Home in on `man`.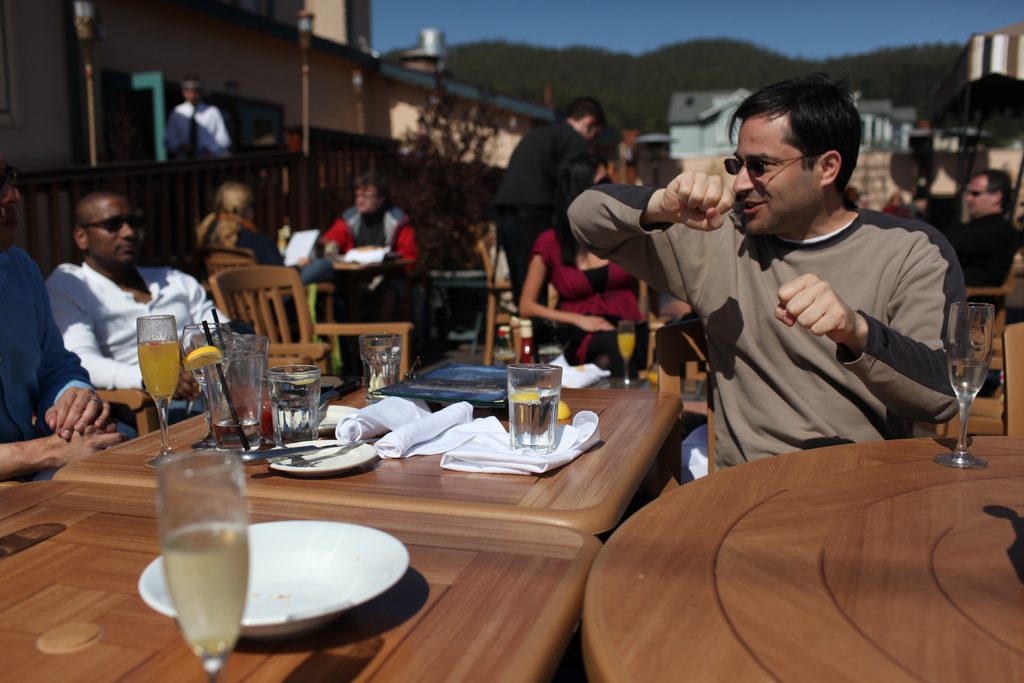
Homed in at select_region(904, 186, 933, 226).
